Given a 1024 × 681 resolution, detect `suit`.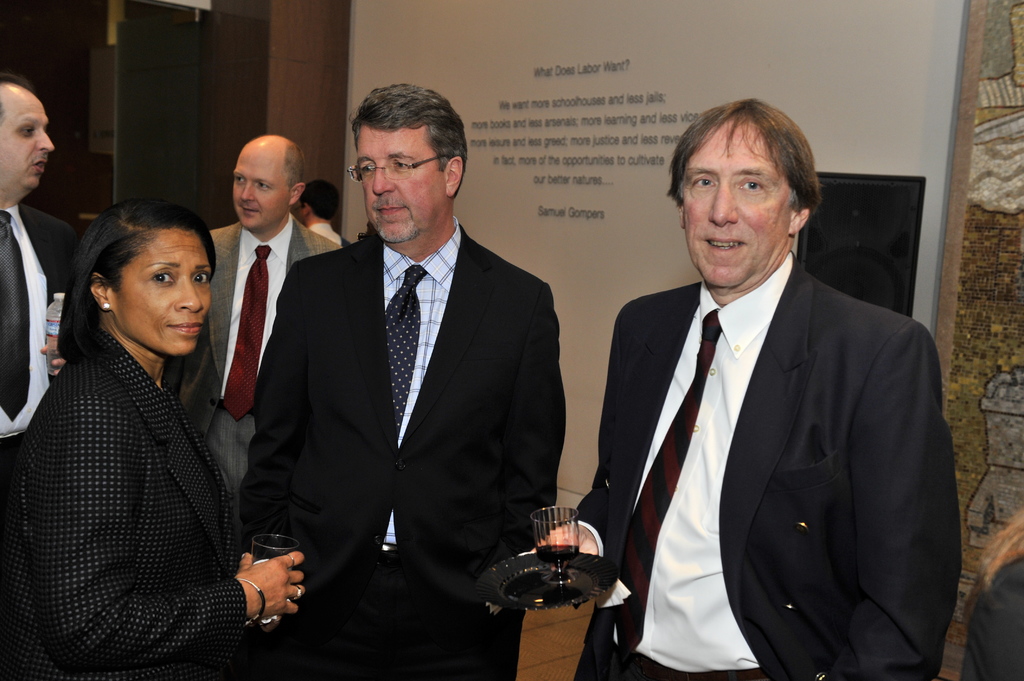
(x1=165, y1=212, x2=348, y2=527).
